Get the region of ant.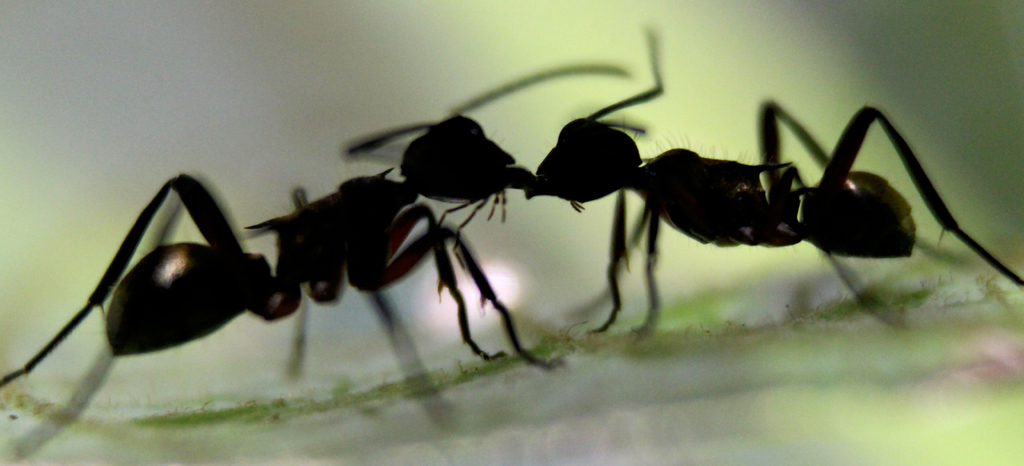
Rect(526, 15, 1023, 348).
